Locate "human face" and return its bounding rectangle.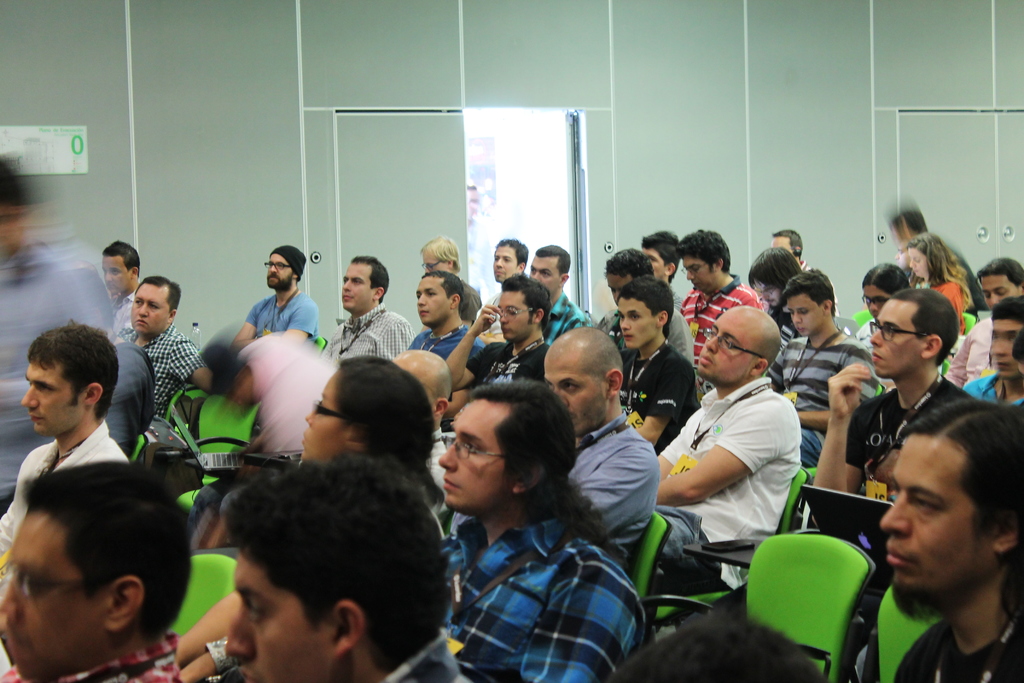
(680, 256, 711, 293).
